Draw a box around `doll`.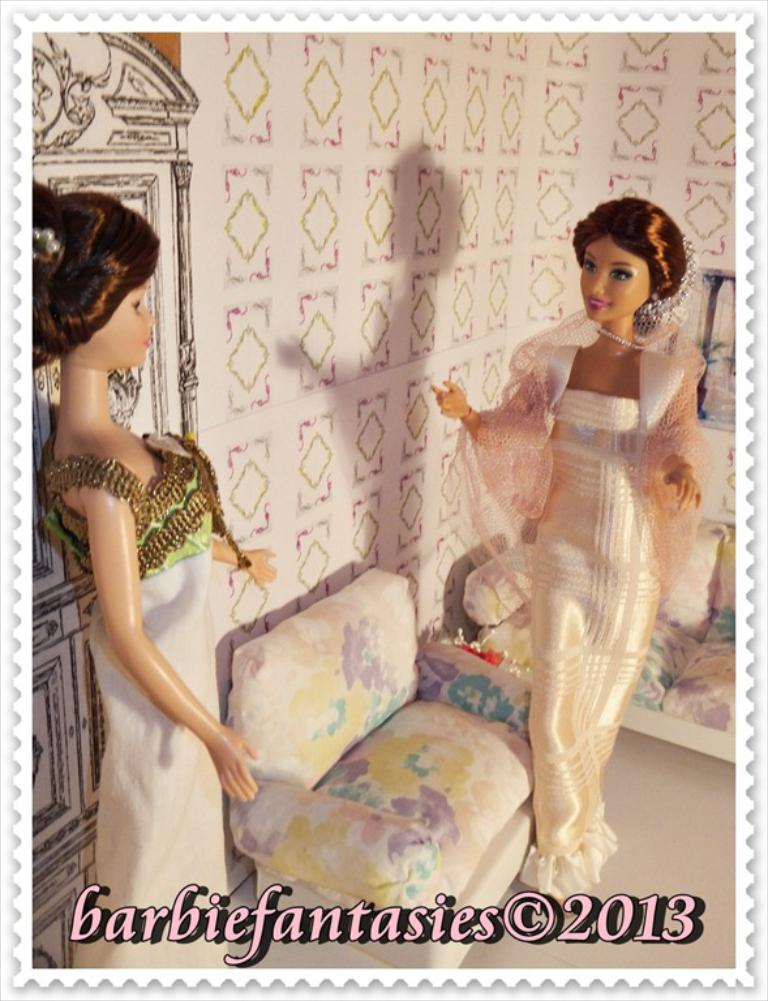
30 190 273 980.
